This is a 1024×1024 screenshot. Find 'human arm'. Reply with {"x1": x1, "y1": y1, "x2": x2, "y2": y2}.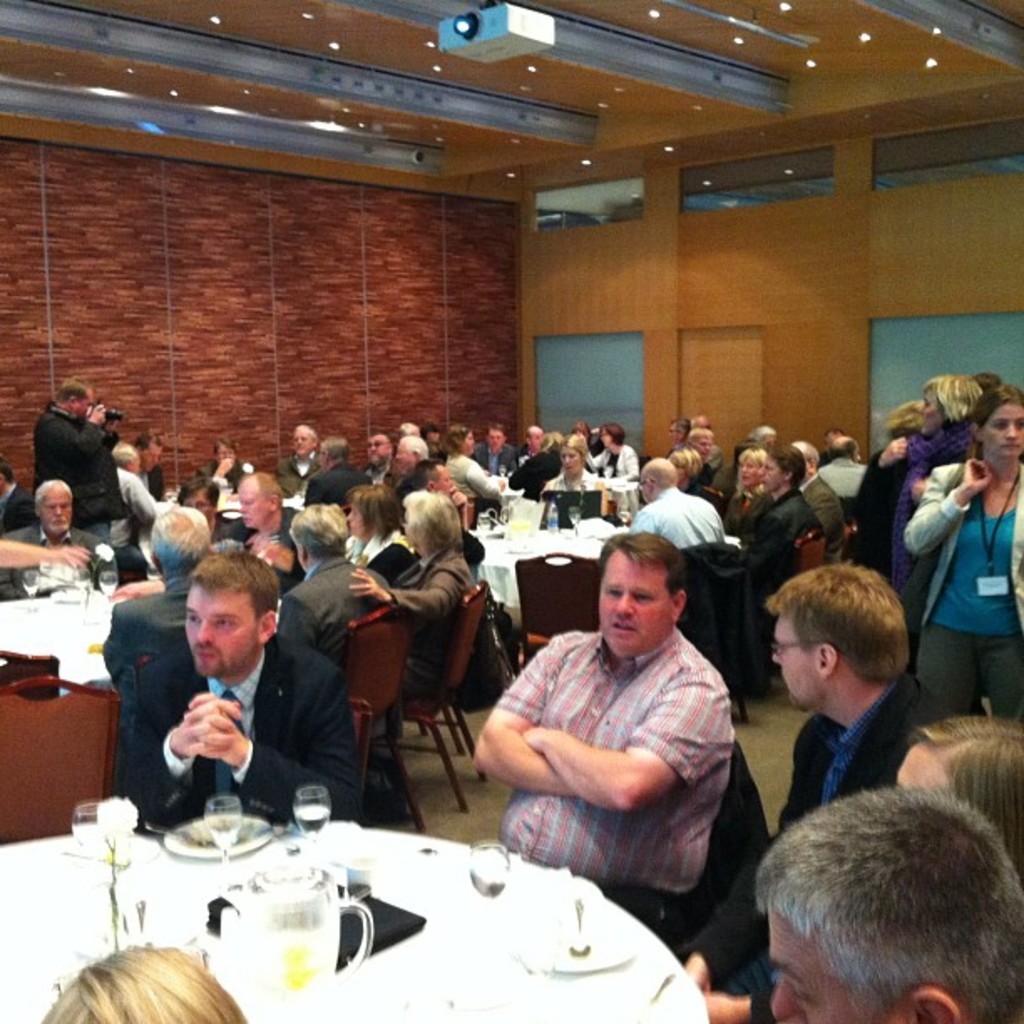
{"x1": 243, "y1": 527, "x2": 301, "y2": 581}.
